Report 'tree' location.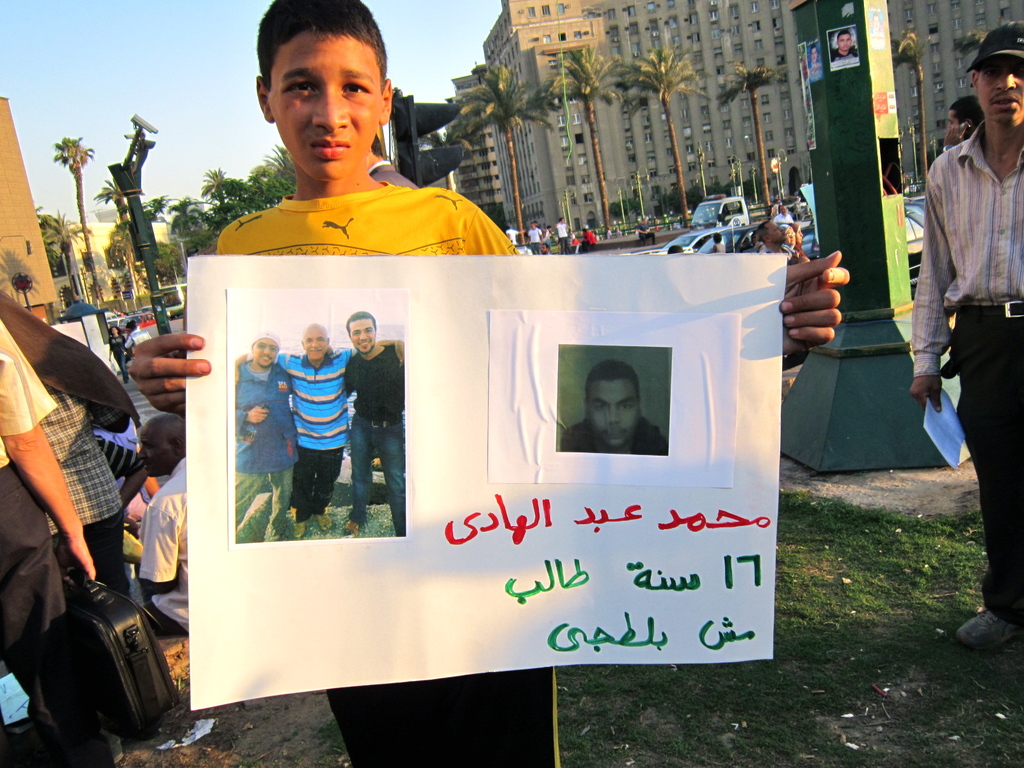
Report: (x1=196, y1=161, x2=242, y2=226).
